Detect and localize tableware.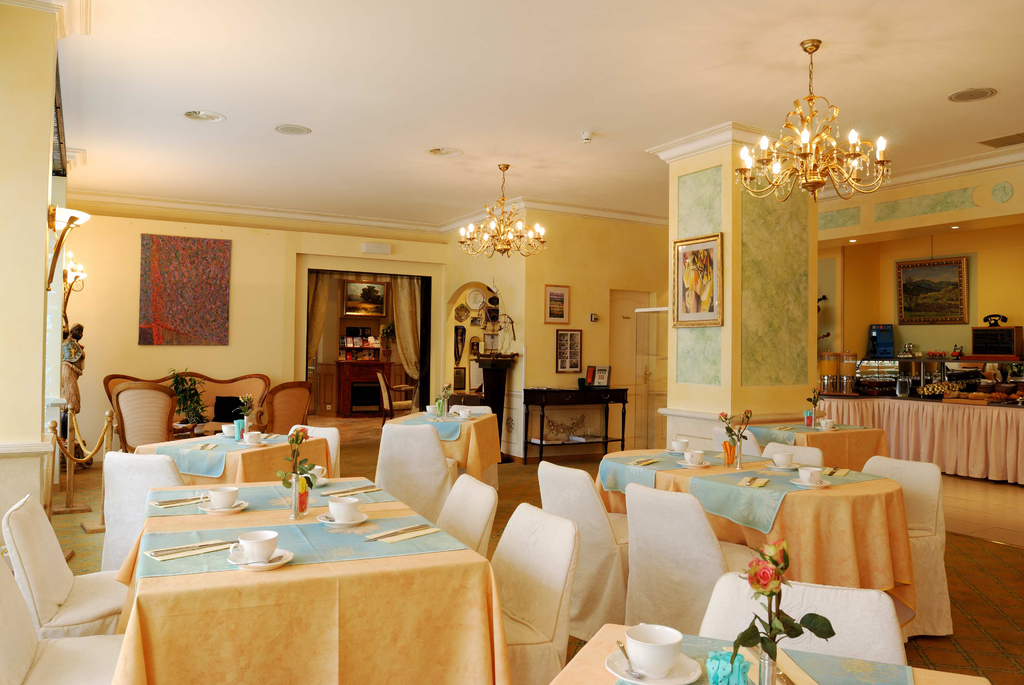
Localized at (146, 539, 244, 555).
